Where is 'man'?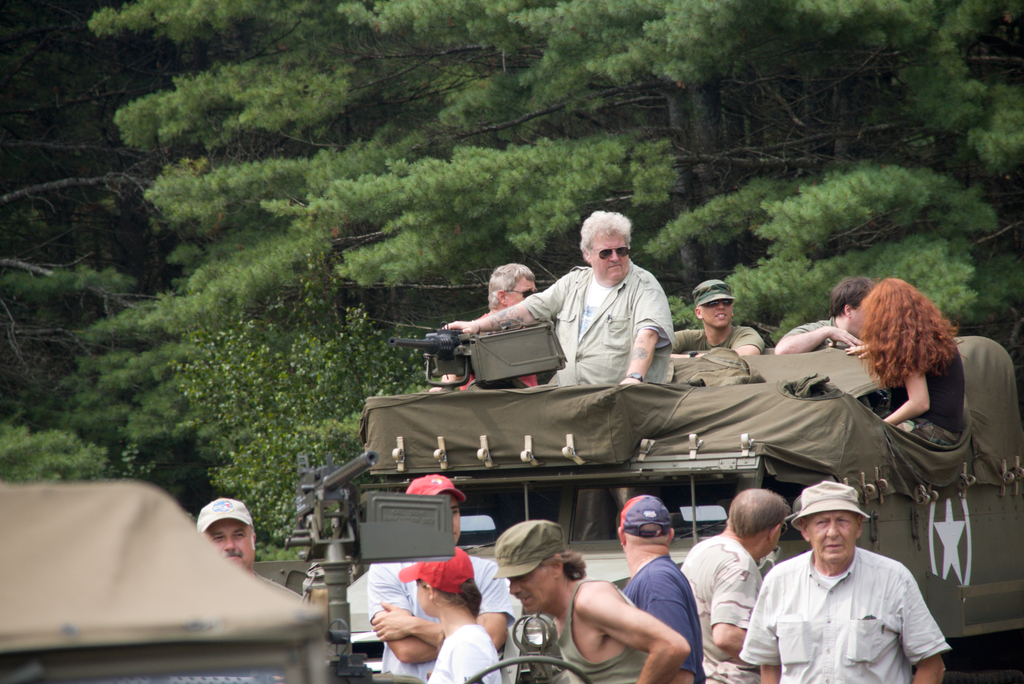
772/274/879/355.
